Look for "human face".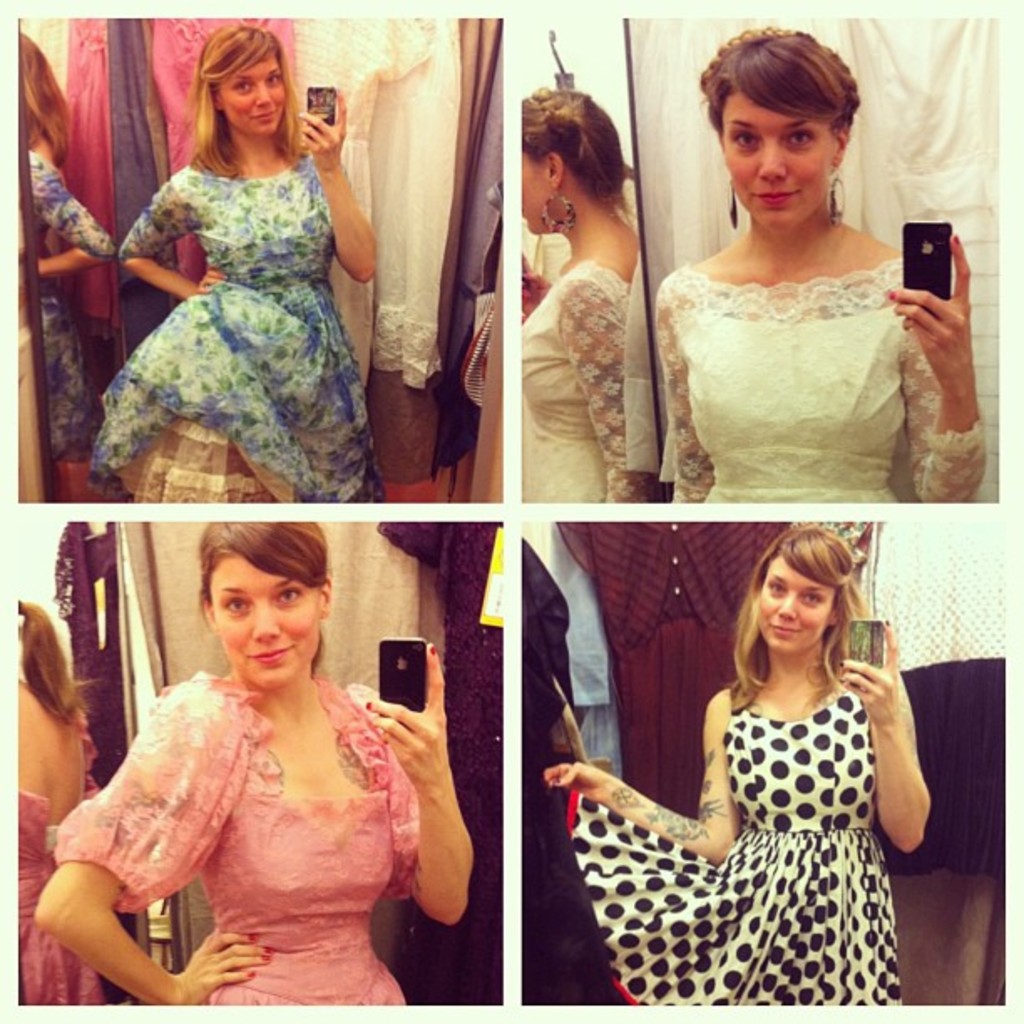
Found: box(524, 149, 552, 233).
